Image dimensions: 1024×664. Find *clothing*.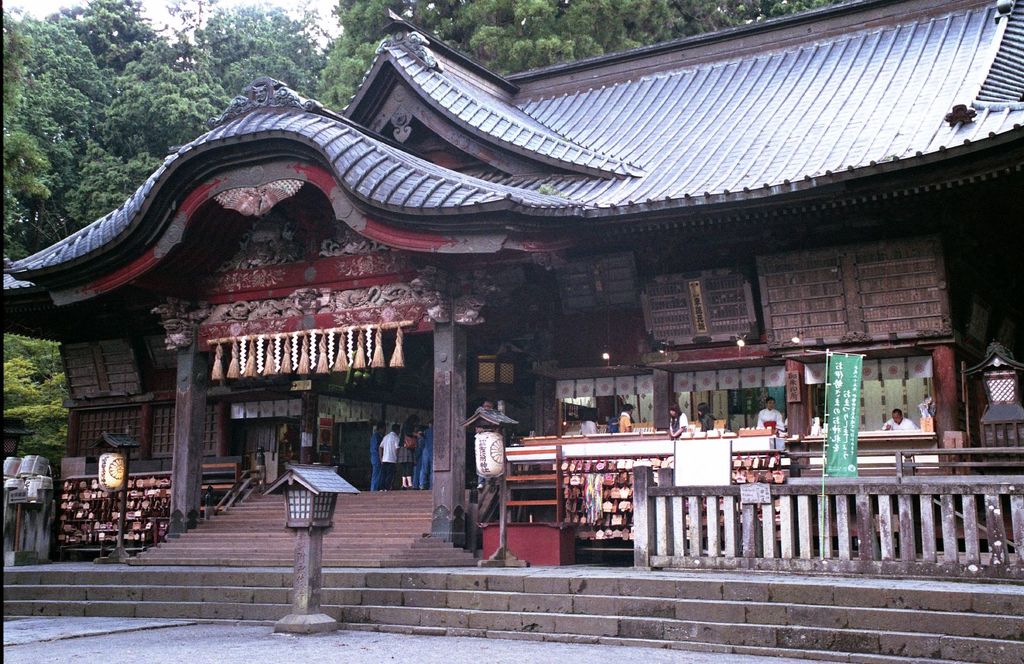
Rect(672, 410, 687, 436).
